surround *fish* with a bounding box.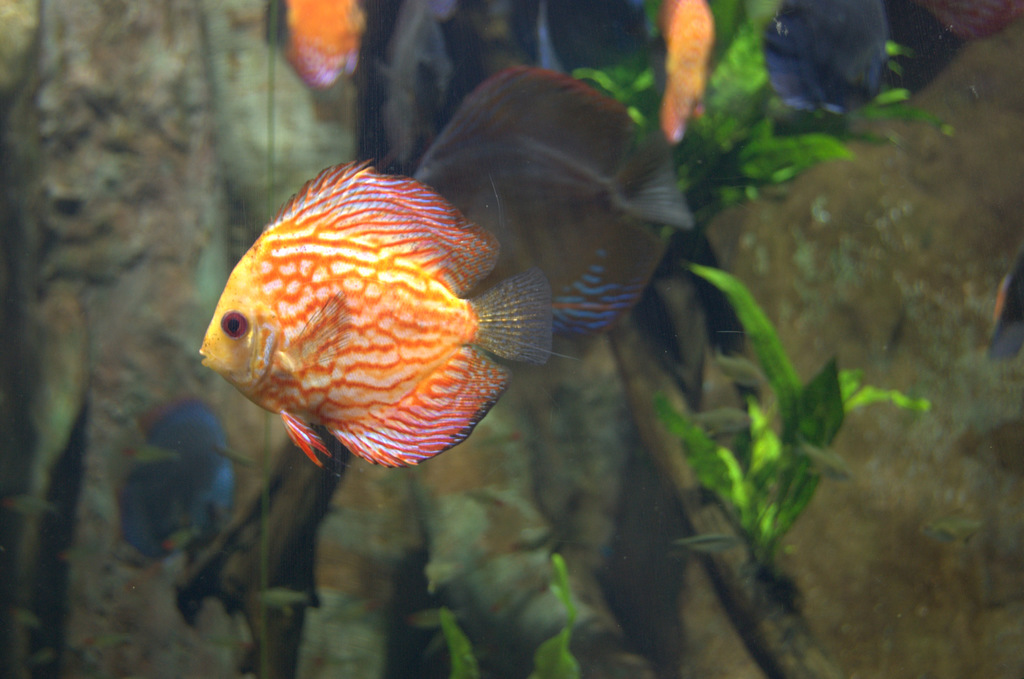
662, 0, 724, 147.
